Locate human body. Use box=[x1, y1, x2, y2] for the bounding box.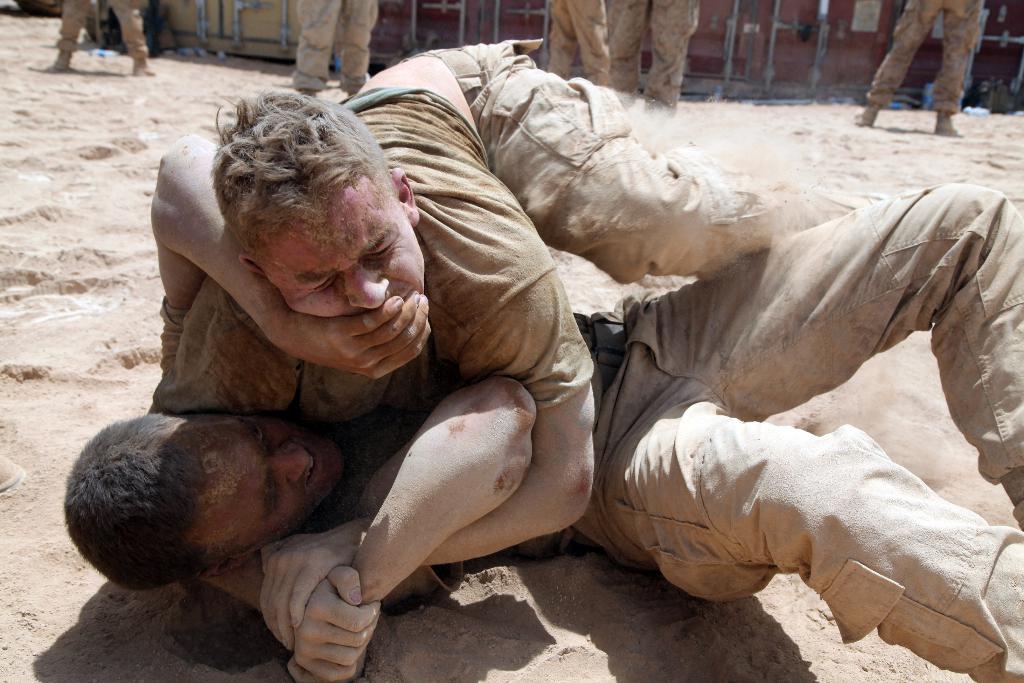
box=[147, 33, 864, 652].
